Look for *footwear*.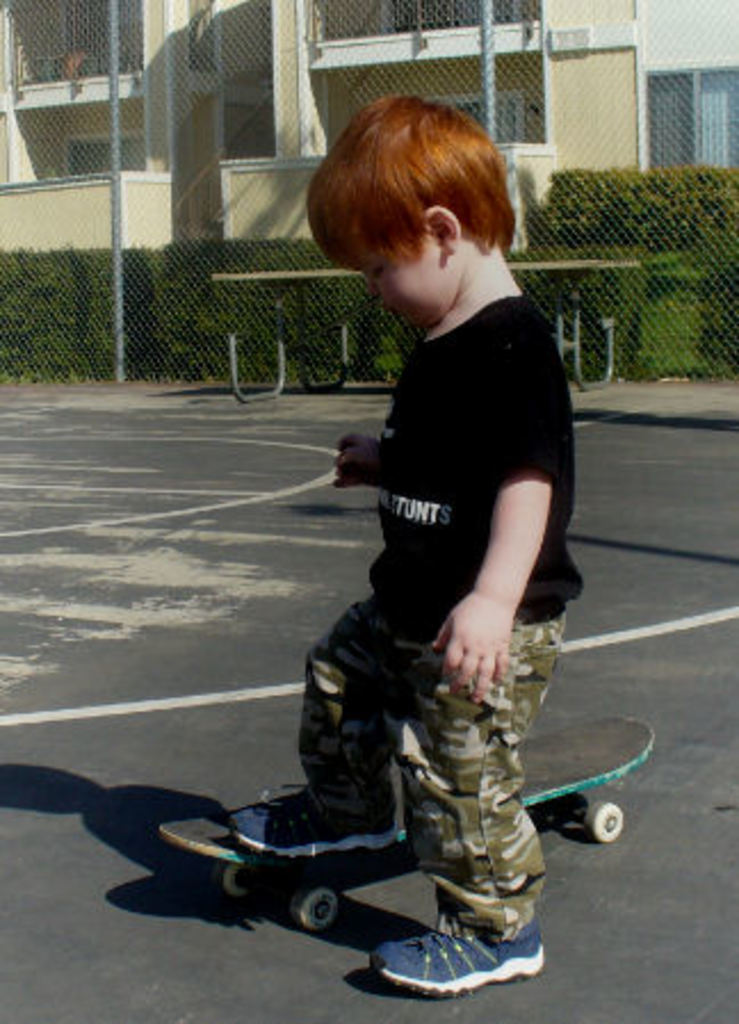
Found: 228/780/408/858.
